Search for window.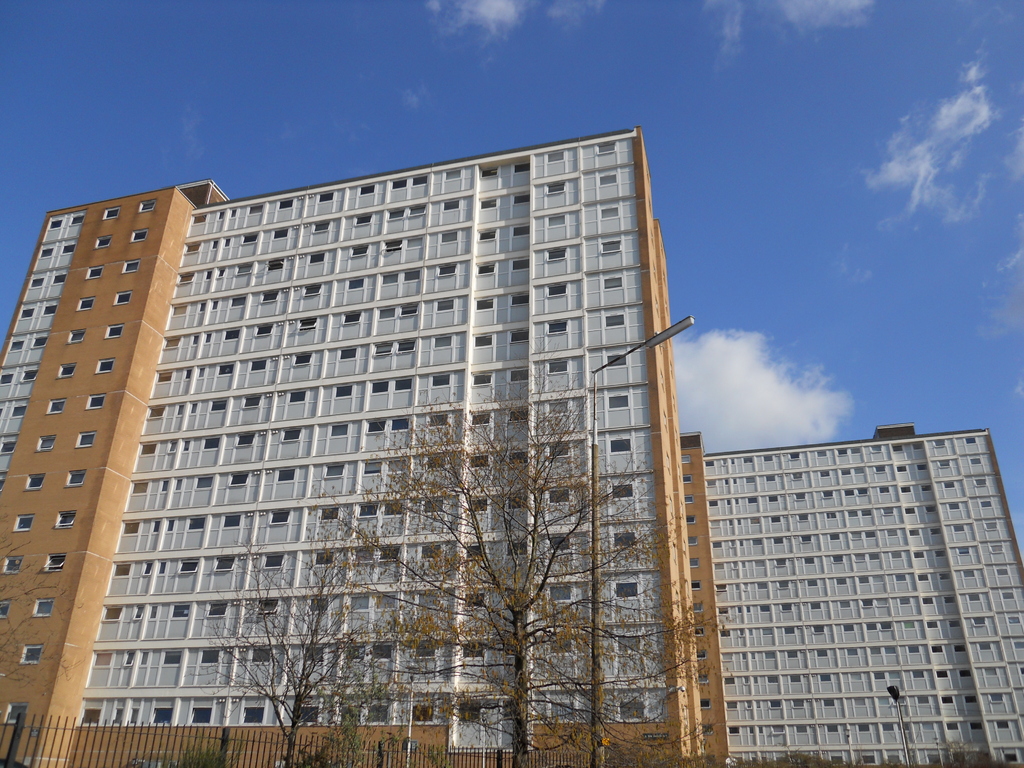
Found at (left=942, top=480, right=952, bottom=488).
